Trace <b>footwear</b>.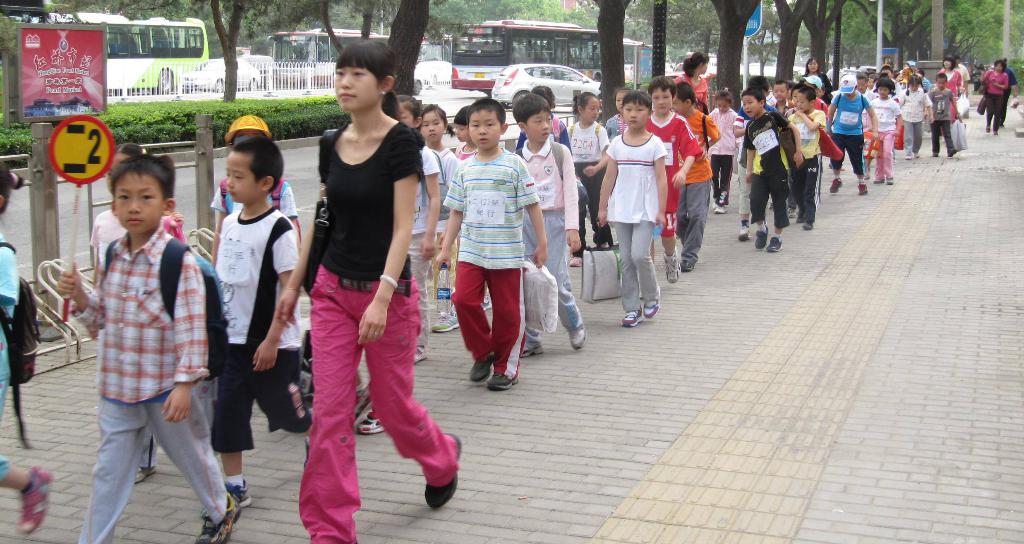
Traced to (712,197,717,209).
